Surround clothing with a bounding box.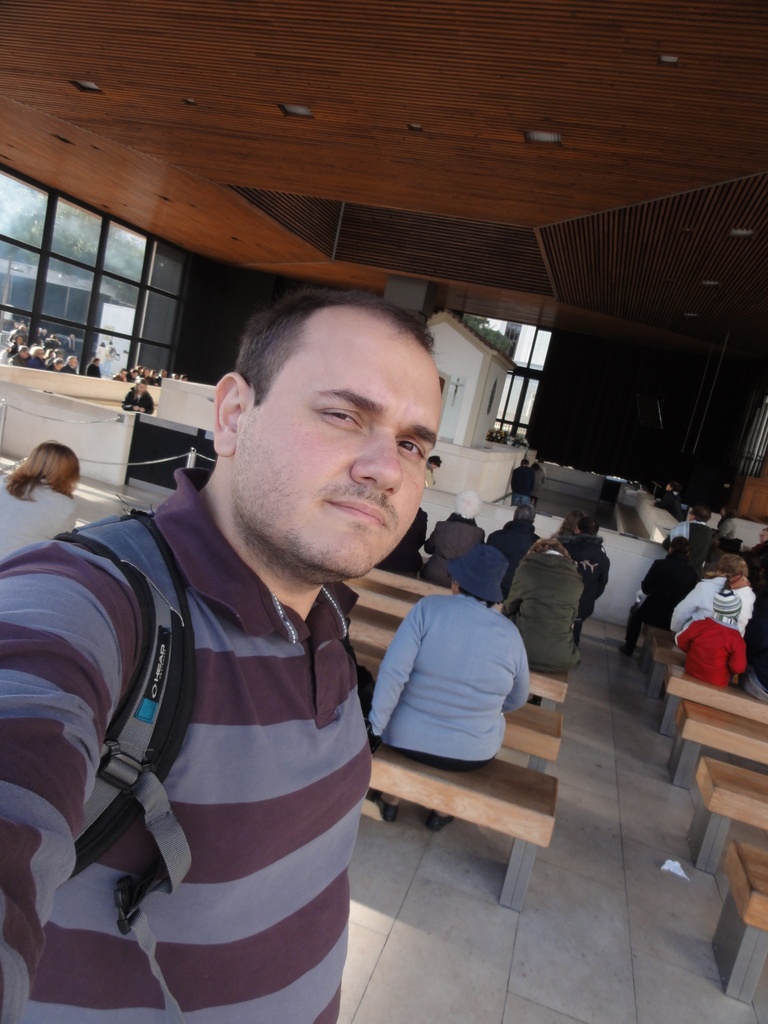
(left=0, top=481, right=77, bottom=561).
